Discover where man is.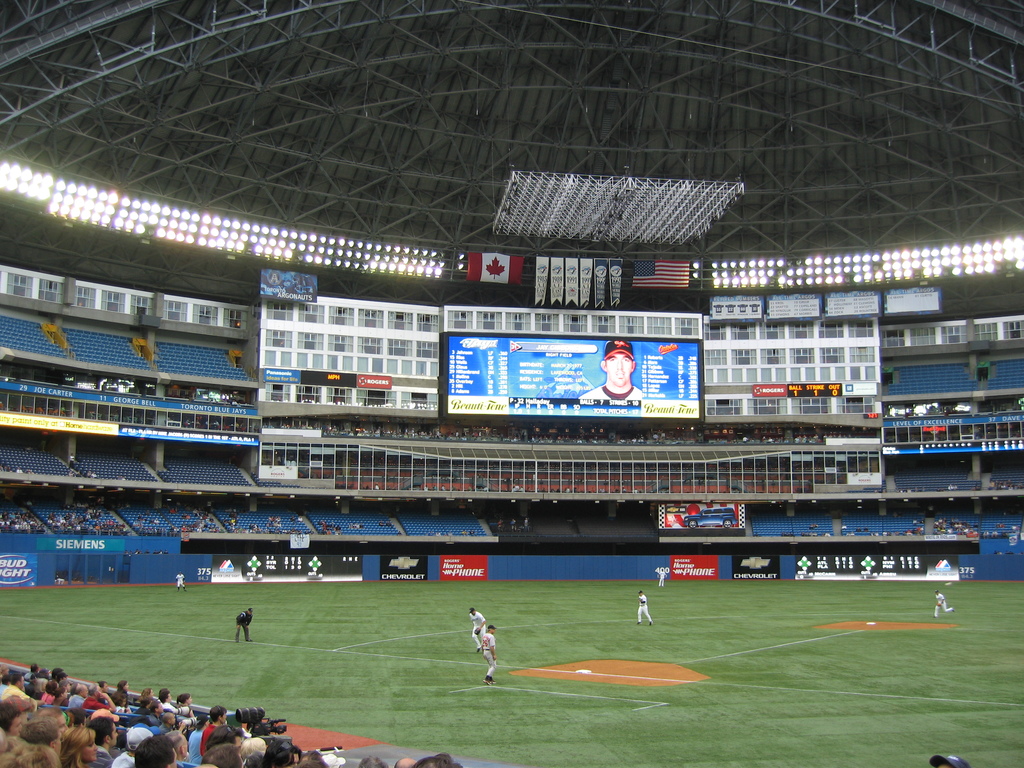
Discovered at [636, 591, 655, 627].
